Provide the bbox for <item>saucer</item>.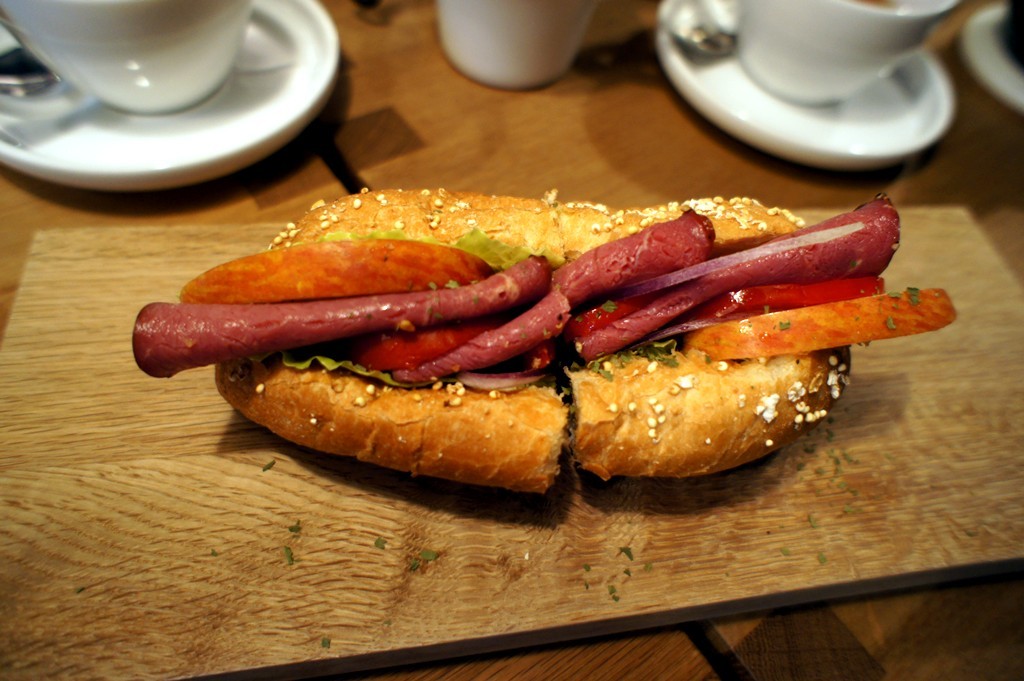
crop(0, 0, 340, 188).
